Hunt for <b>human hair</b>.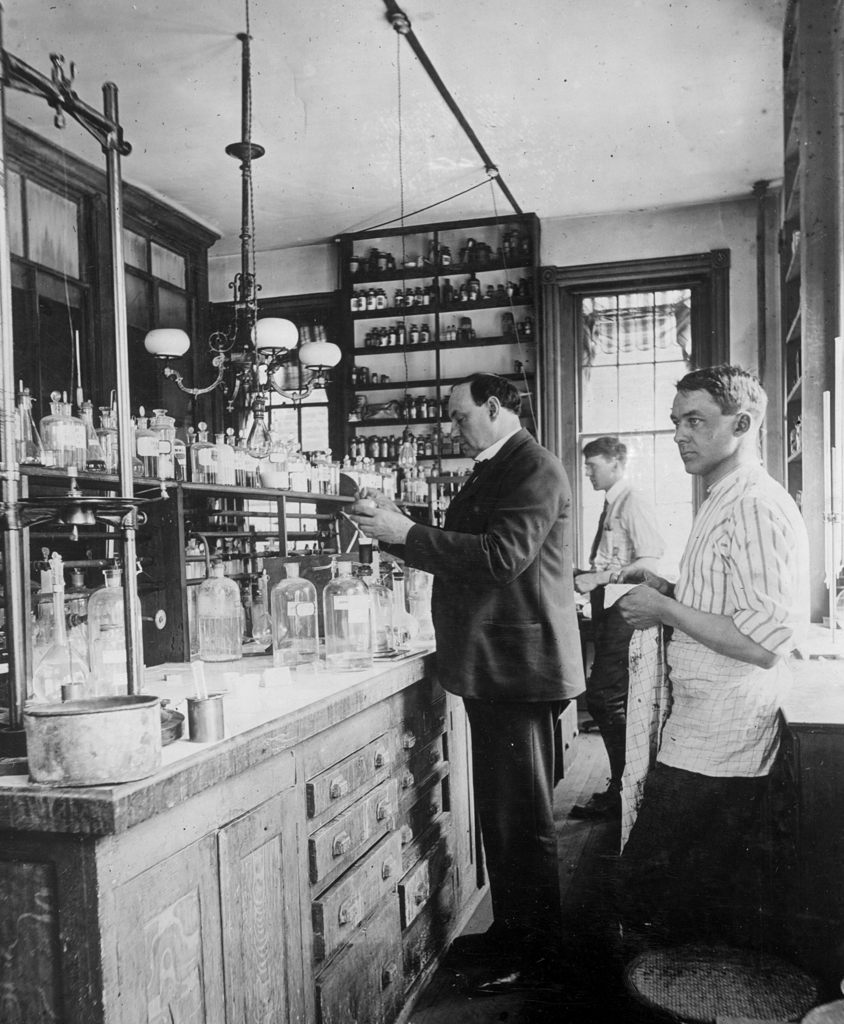
Hunted down at Rect(584, 438, 626, 461).
